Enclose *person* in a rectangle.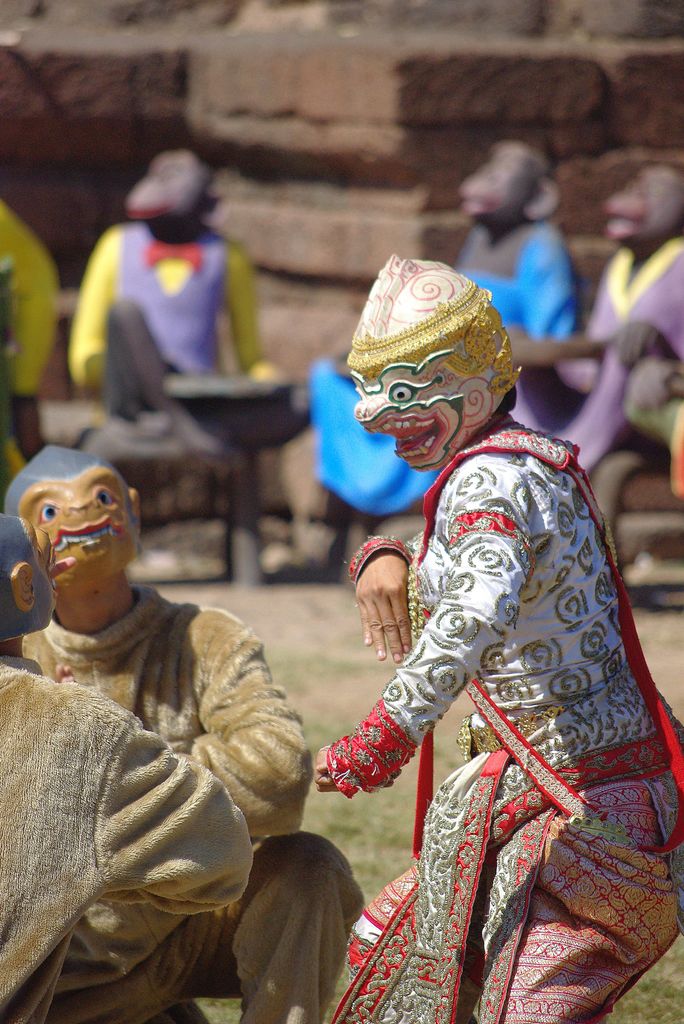
{"left": 0, "top": 512, "right": 253, "bottom": 1023}.
